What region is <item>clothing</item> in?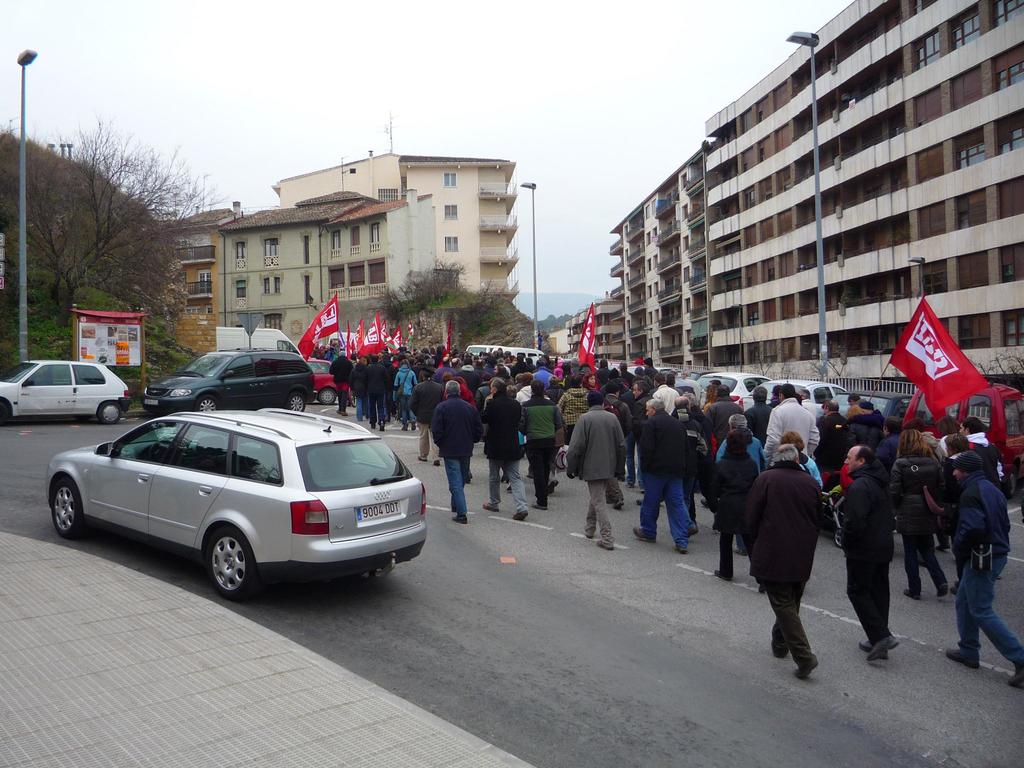
pyautogui.locateOnScreen(851, 412, 884, 457).
